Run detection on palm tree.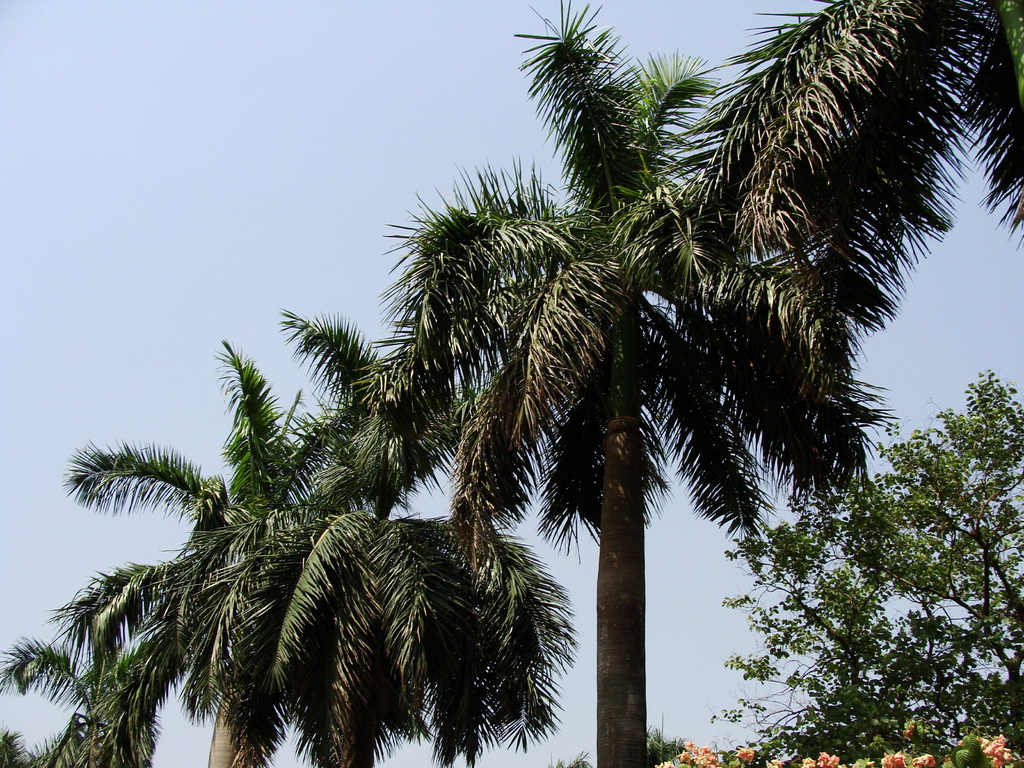
Result: pyautogui.locateOnScreen(111, 369, 418, 745).
